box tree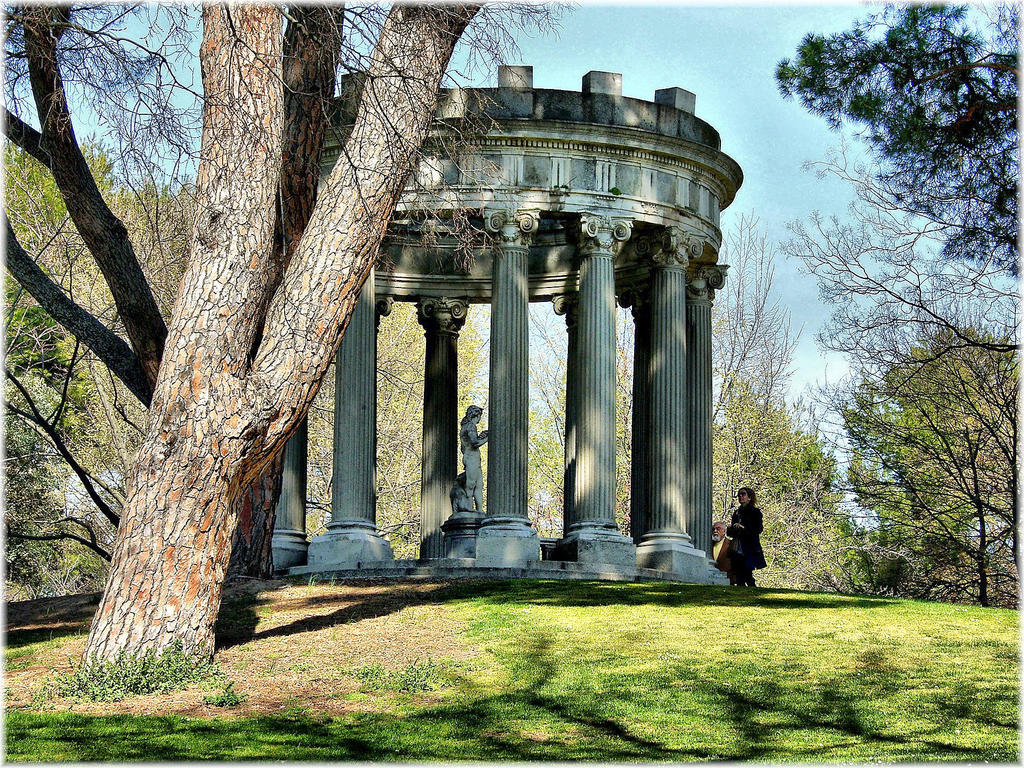
bbox=(74, 0, 580, 688)
